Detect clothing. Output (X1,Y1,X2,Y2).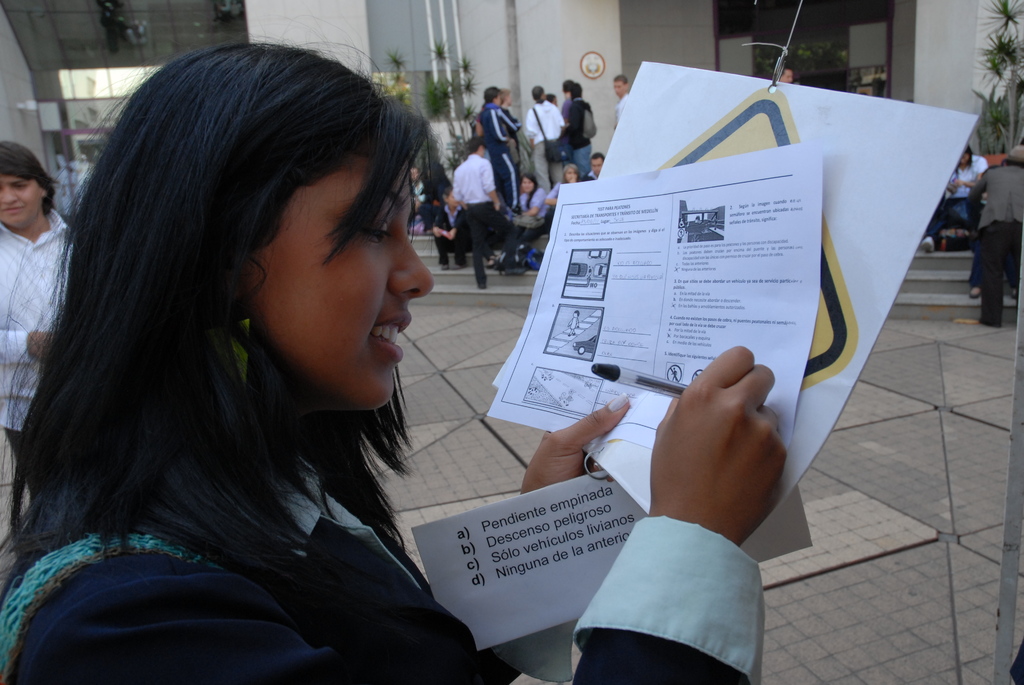
(478,104,520,207).
